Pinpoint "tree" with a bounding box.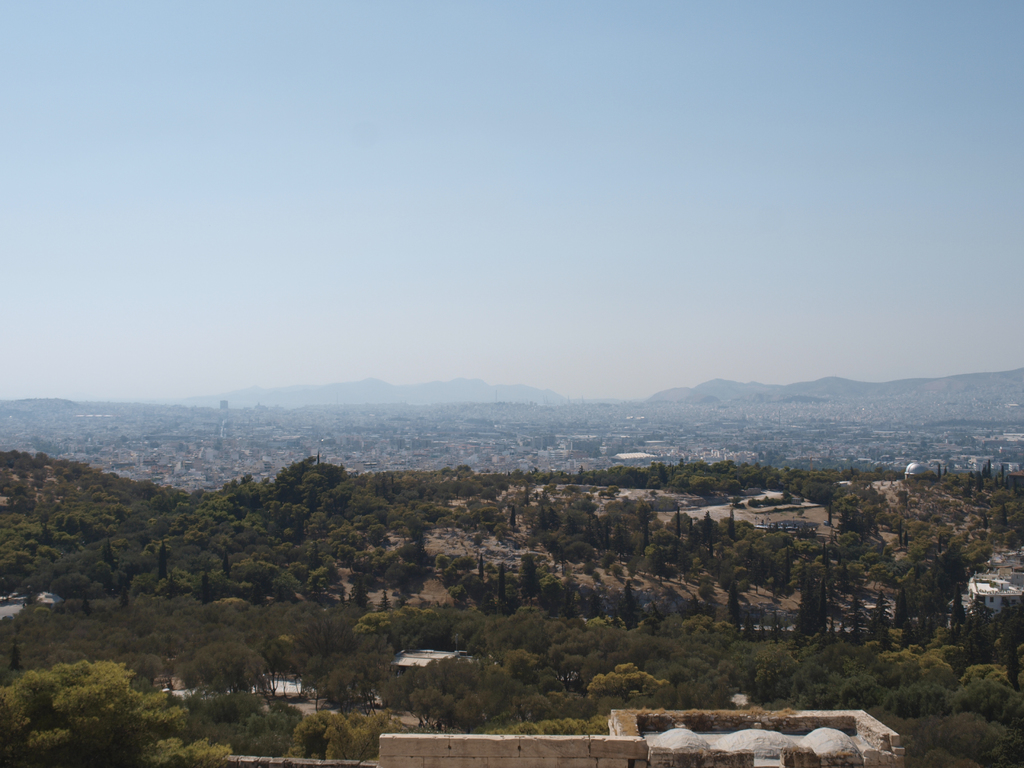
(326, 710, 395, 762).
